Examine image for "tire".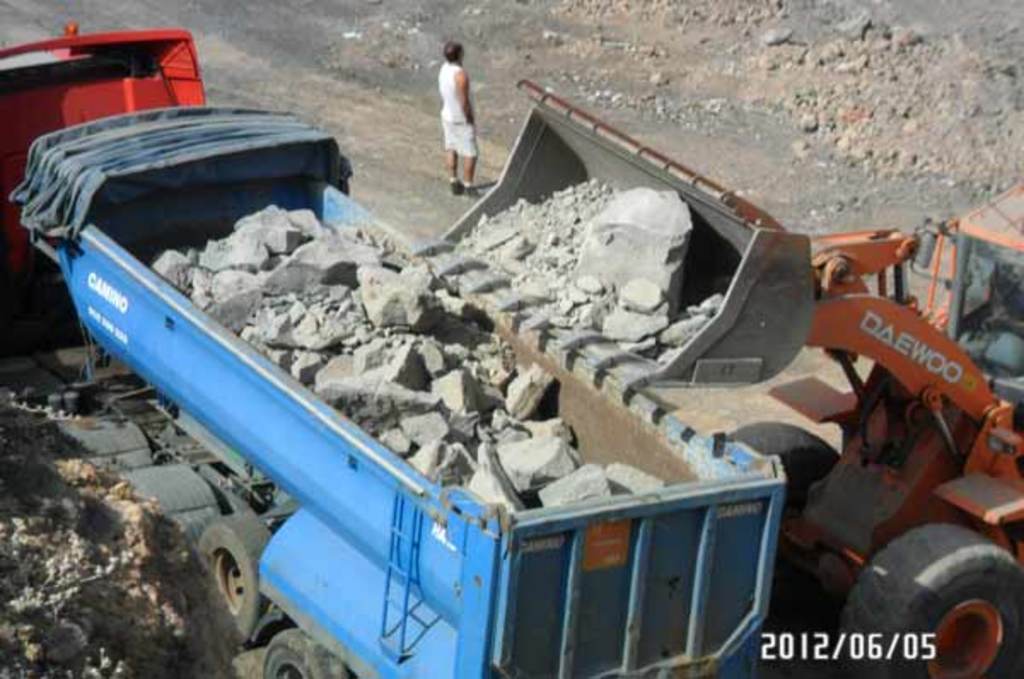
Examination result: <bbox>817, 507, 1012, 659</bbox>.
